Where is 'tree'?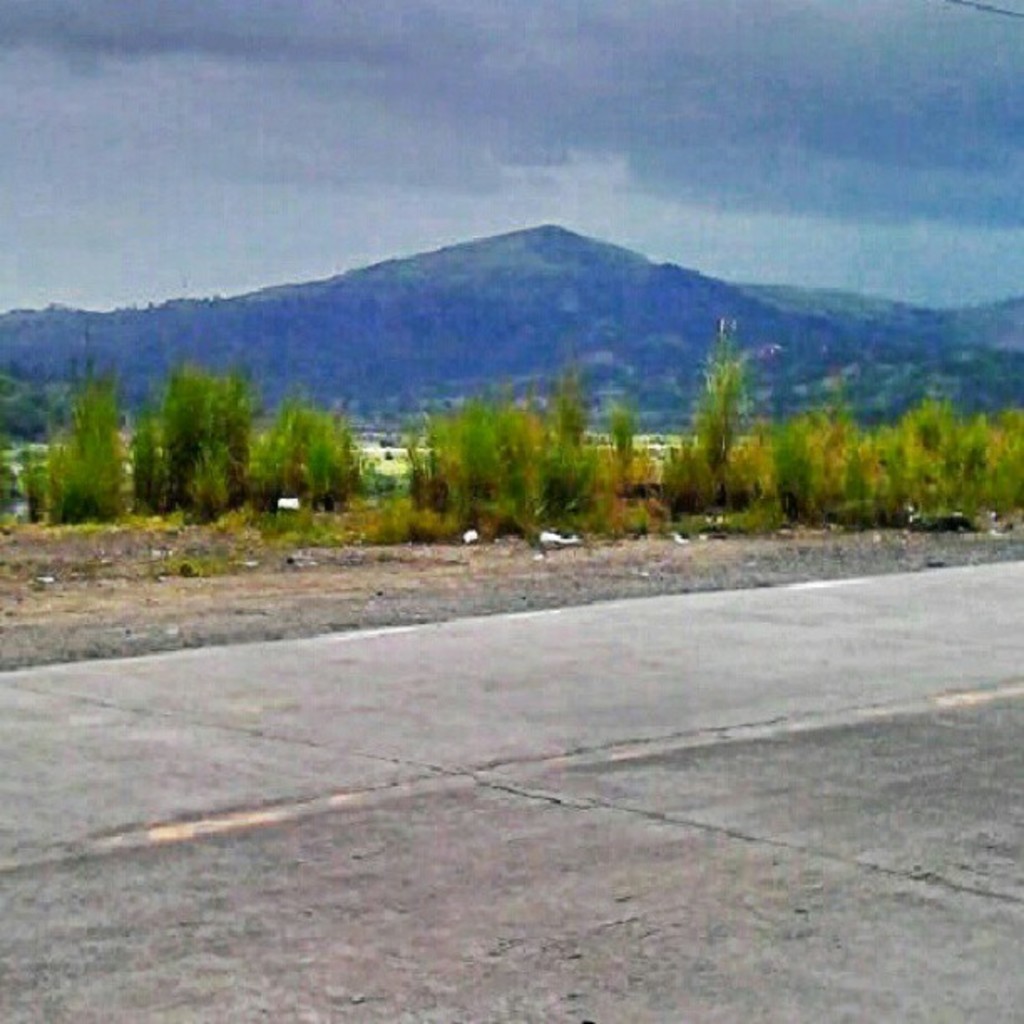
<region>653, 294, 835, 507</region>.
